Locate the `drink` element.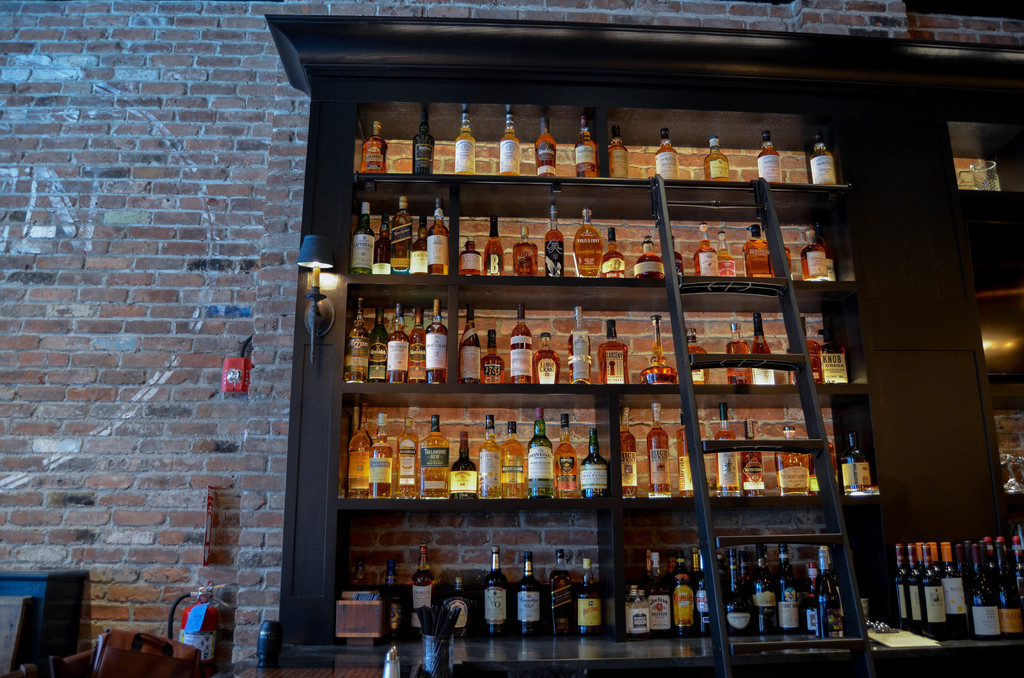
Element bbox: {"left": 572, "top": 117, "right": 596, "bottom": 175}.
